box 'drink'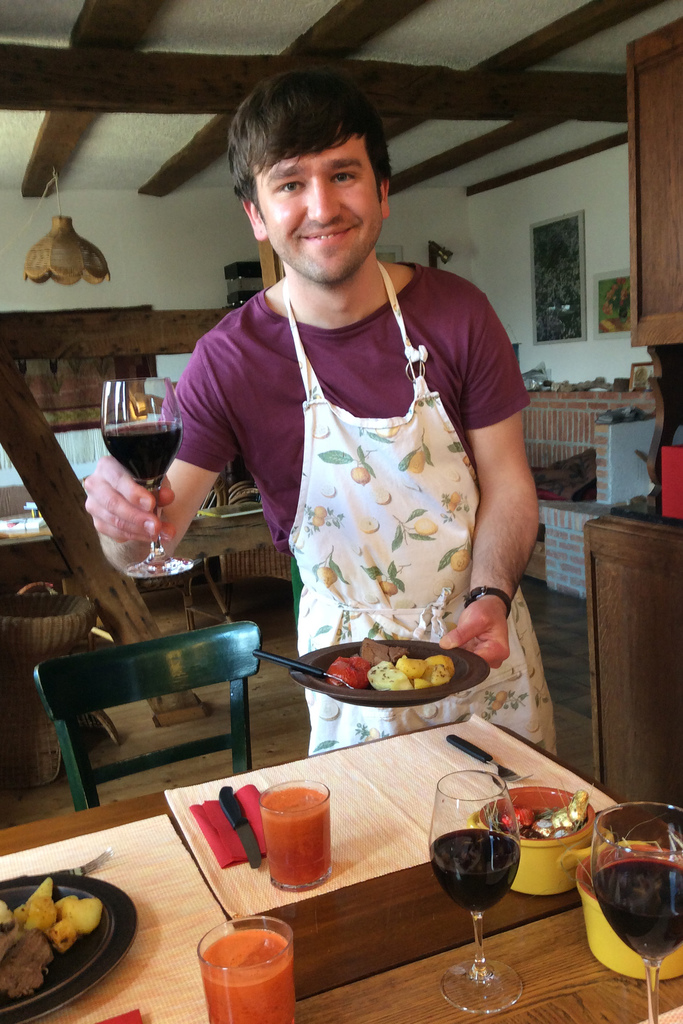
258 788 335 892
